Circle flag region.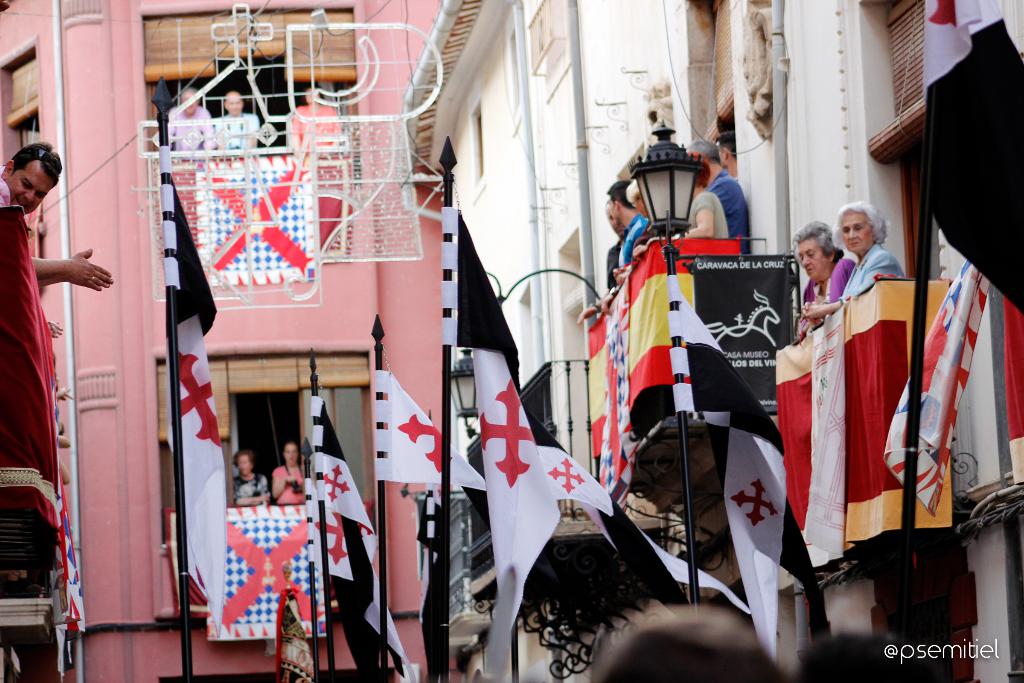
Region: (left=357, top=575, right=415, bottom=677).
